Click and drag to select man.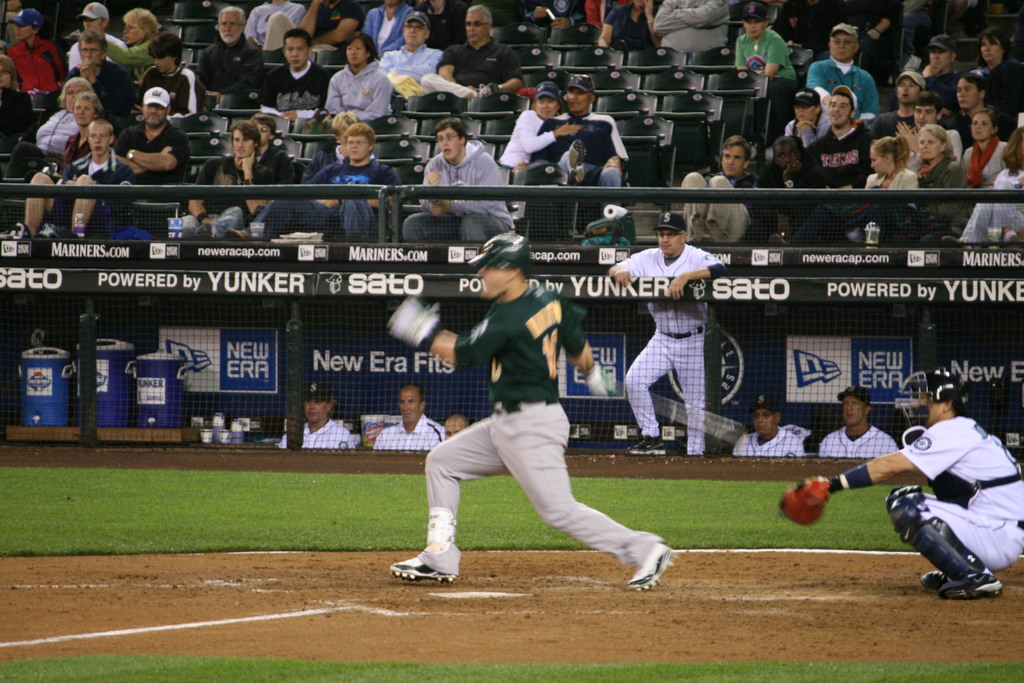
Selection: [x1=872, y1=65, x2=957, y2=143].
